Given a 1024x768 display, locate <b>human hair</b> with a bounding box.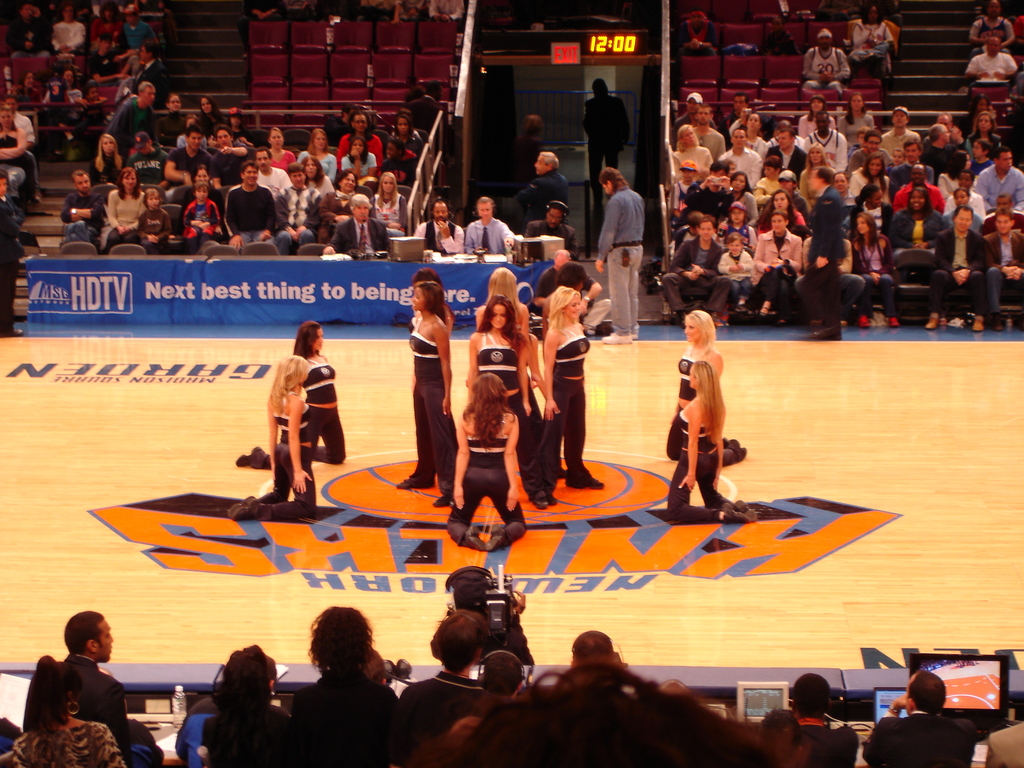
Located: (854,211,877,253).
